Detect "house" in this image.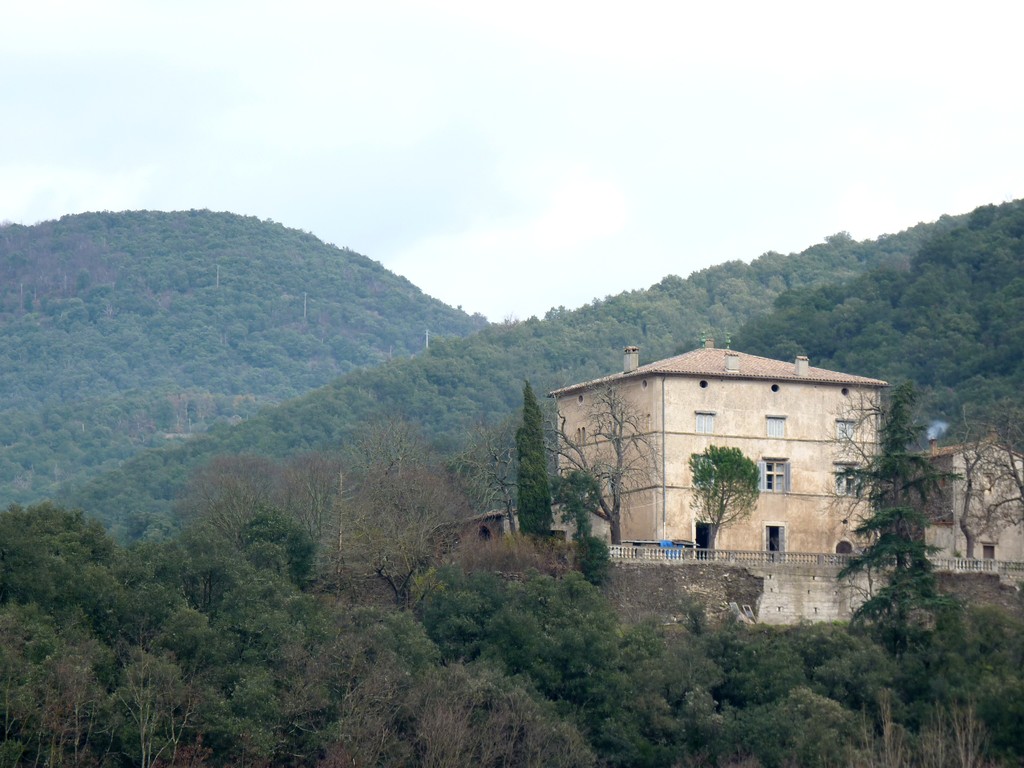
Detection: <bbox>879, 425, 1023, 584</bbox>.
